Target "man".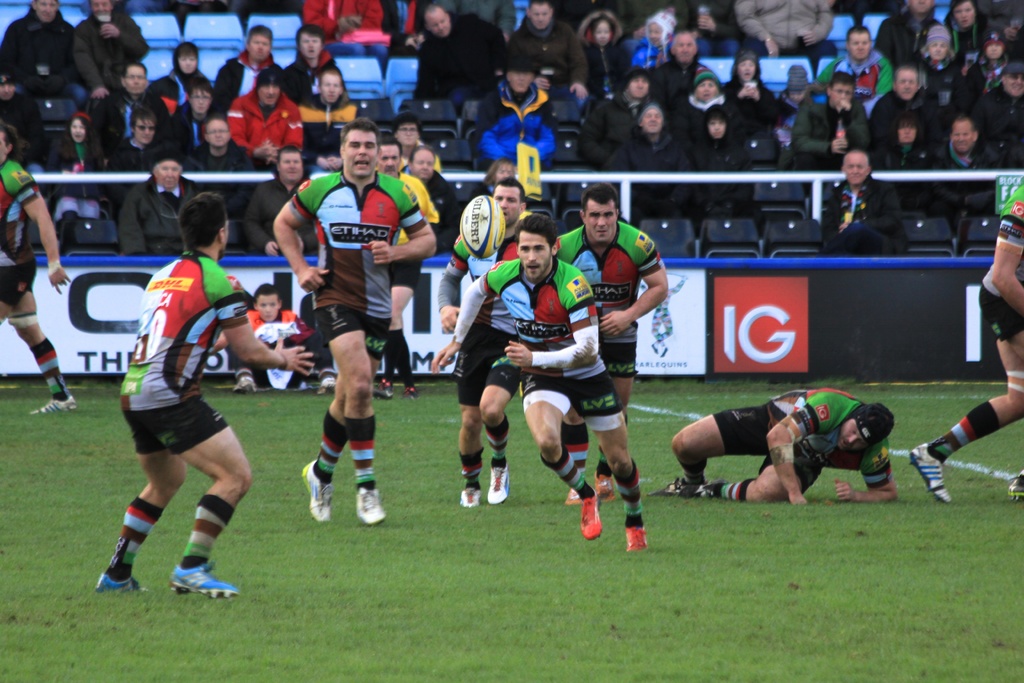
Target region: 176:110:253:236.
